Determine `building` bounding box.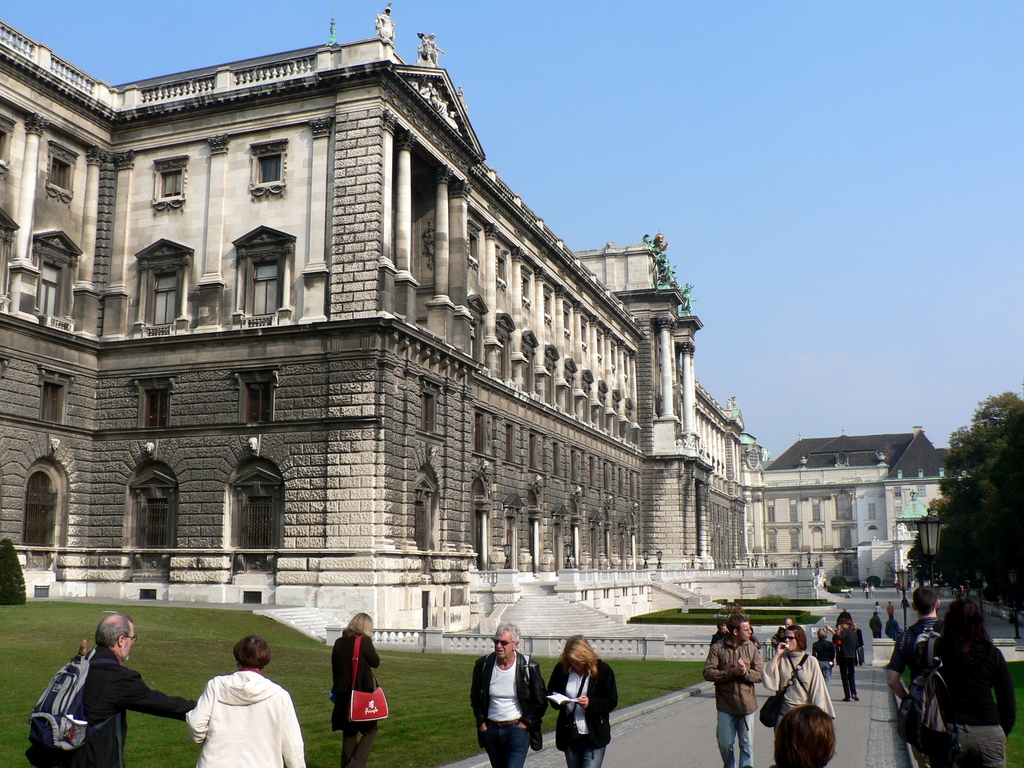
Determined: {"left": 762, "top": 428, "right": 968, "bottom": 588}.
